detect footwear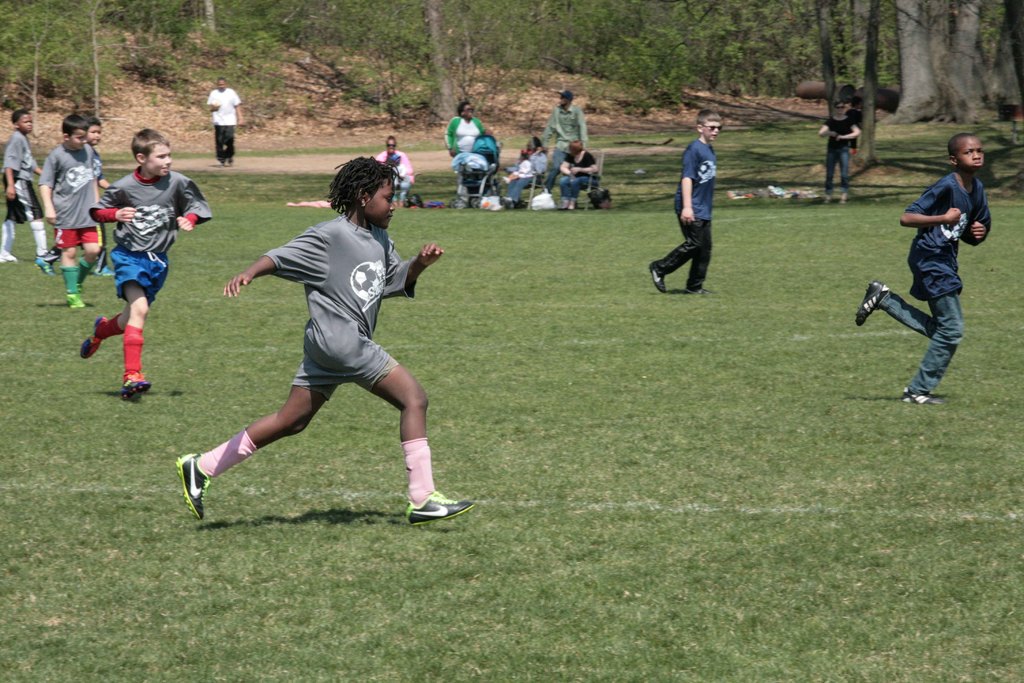
<bbox>228, 156, 234, 165</bbox>
